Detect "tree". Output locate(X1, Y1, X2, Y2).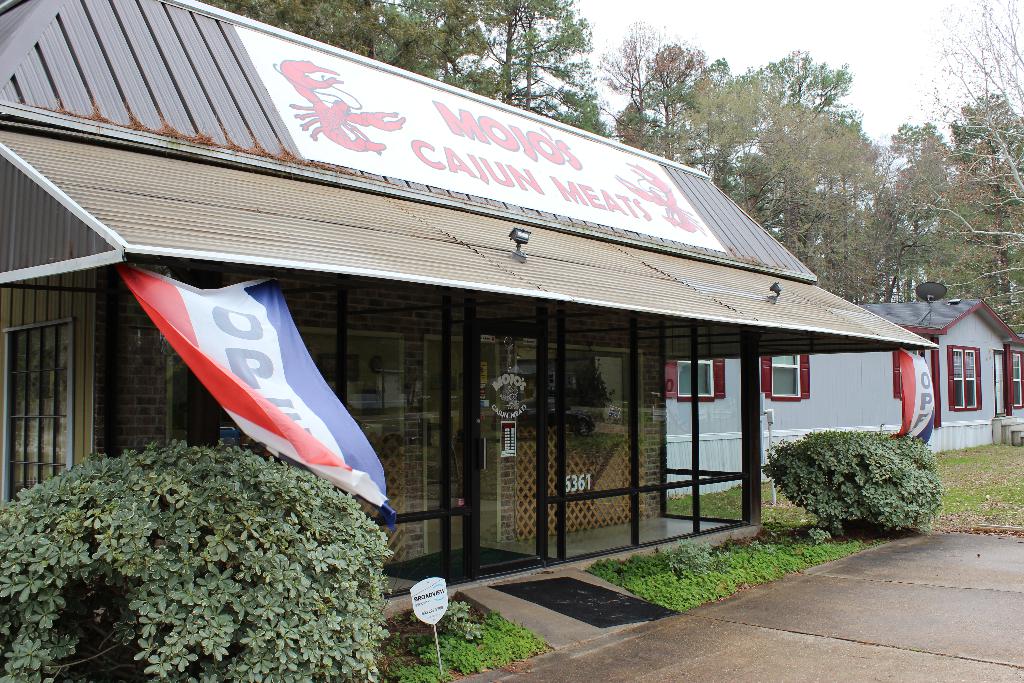
locate(908, 0, 1023, 352).
